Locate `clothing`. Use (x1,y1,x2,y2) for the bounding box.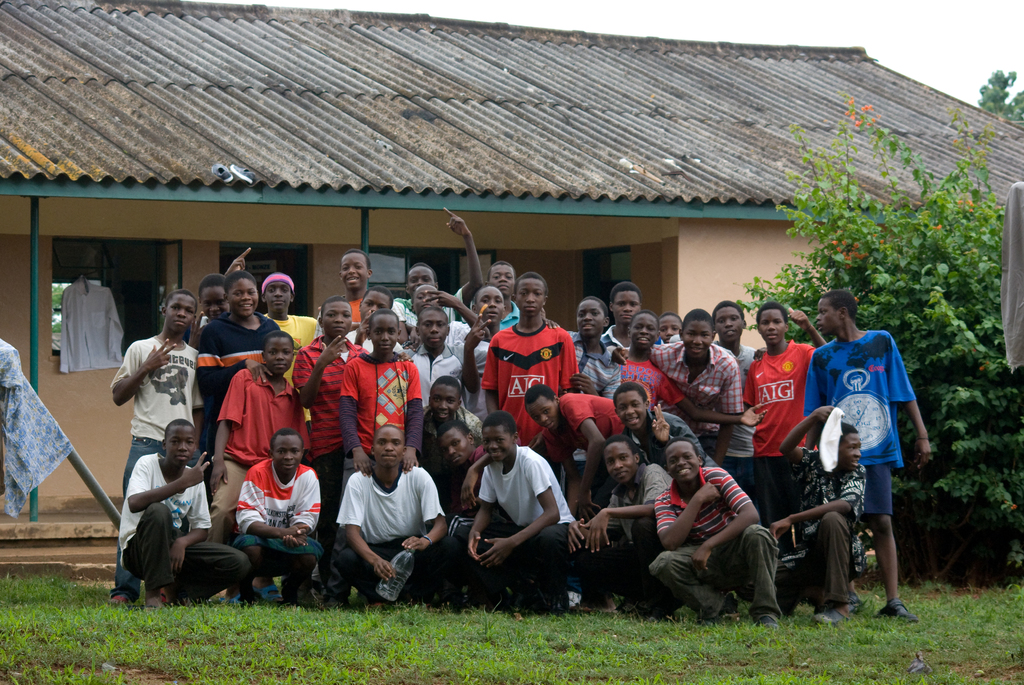
(533,394,620,446).
